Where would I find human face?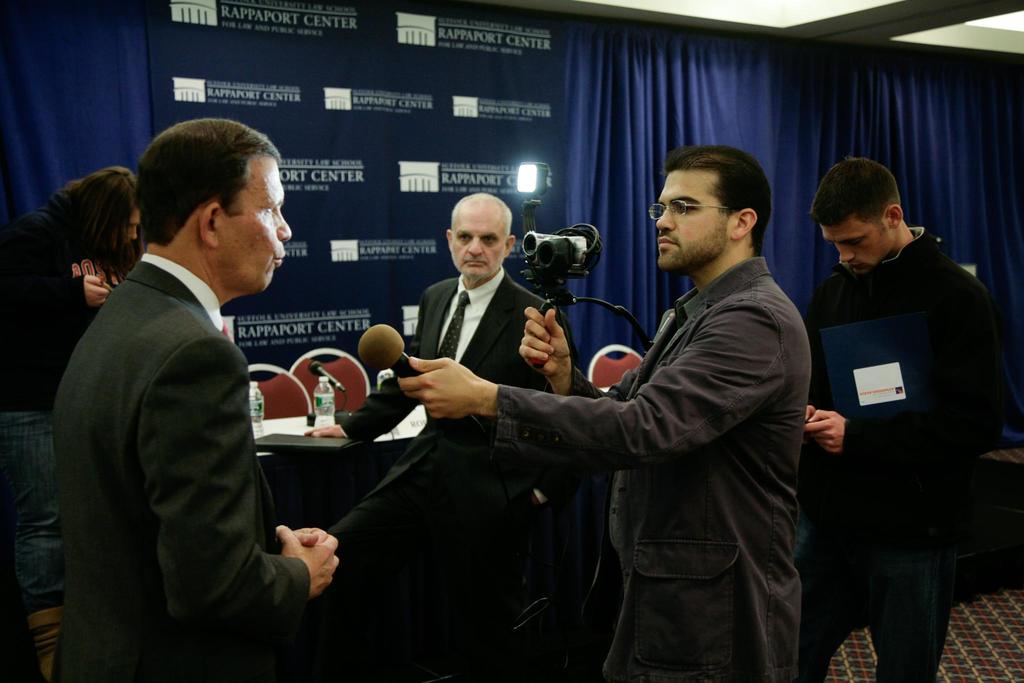
At {"x1": 447, "y1": 213, "x2": 502, "y2": 272}.
